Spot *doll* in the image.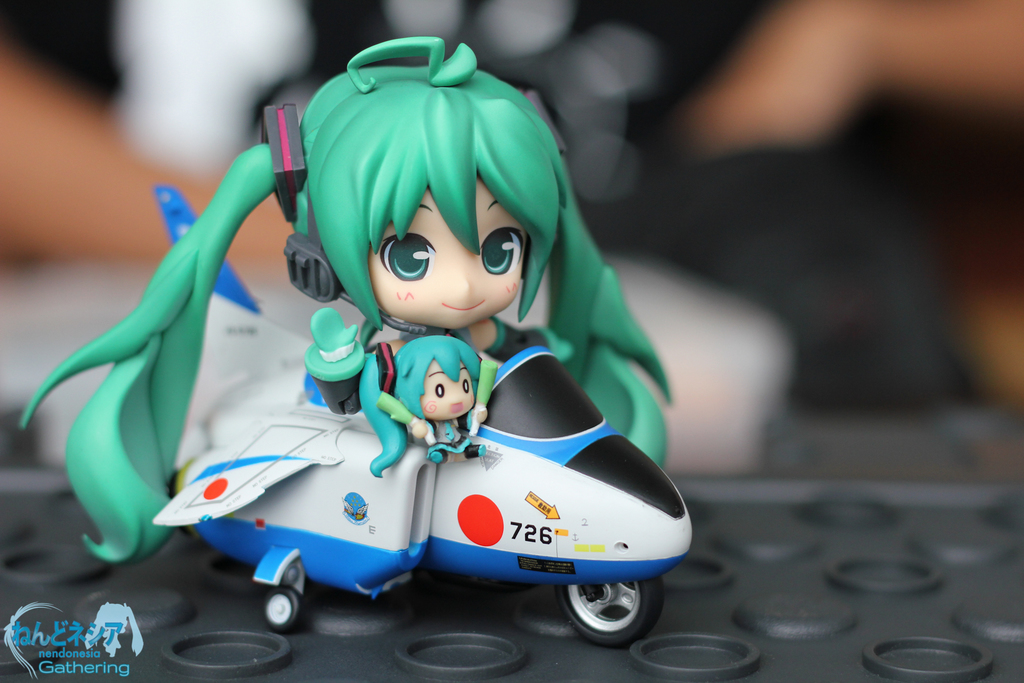
*doll* found at rect(356, 333, 489, 477).
